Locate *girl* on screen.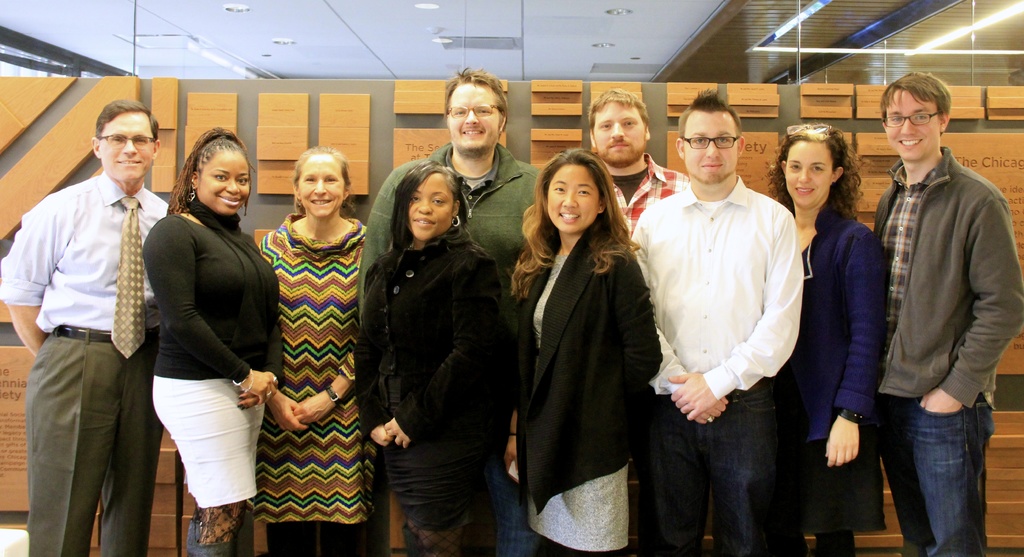
On screen at l=494, t=140, r=669, b=556.
